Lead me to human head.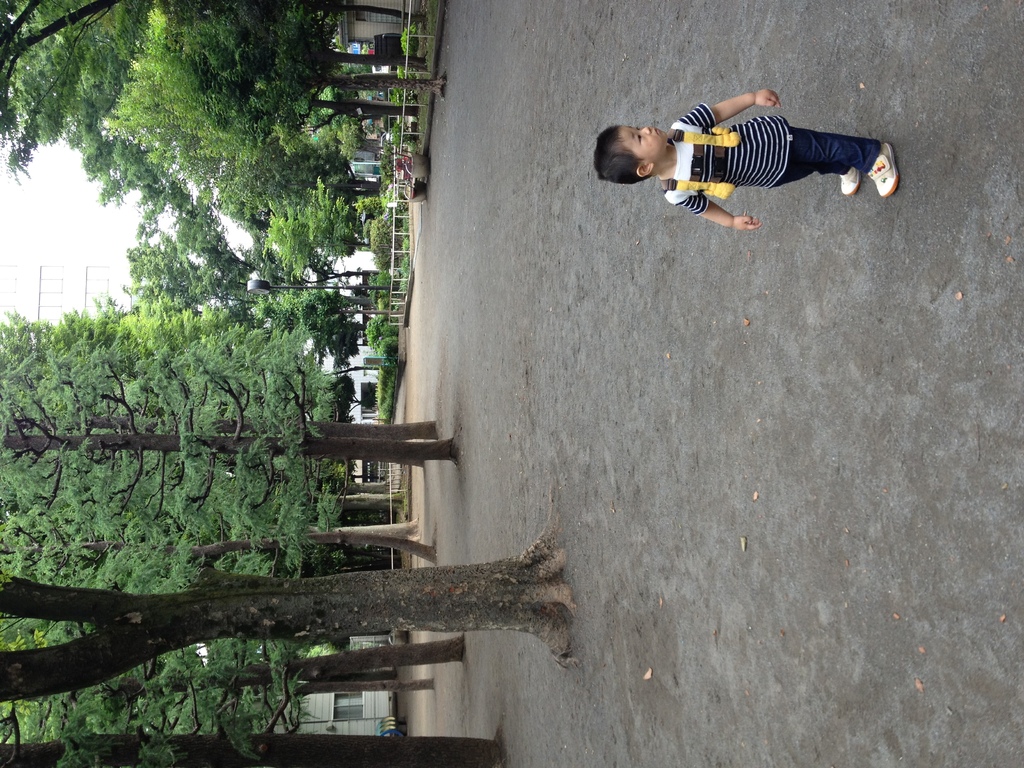
Lead to (left=590, top=122, right=664, bottom=182).
